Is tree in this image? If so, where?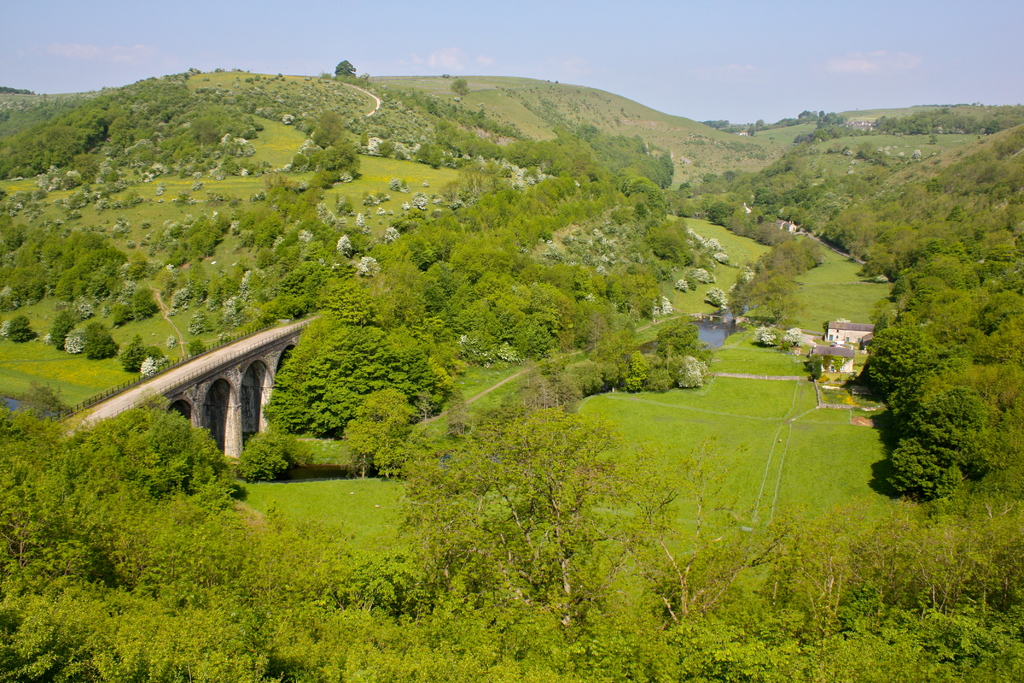
Yes, at box(860, 325, 971, 426).
